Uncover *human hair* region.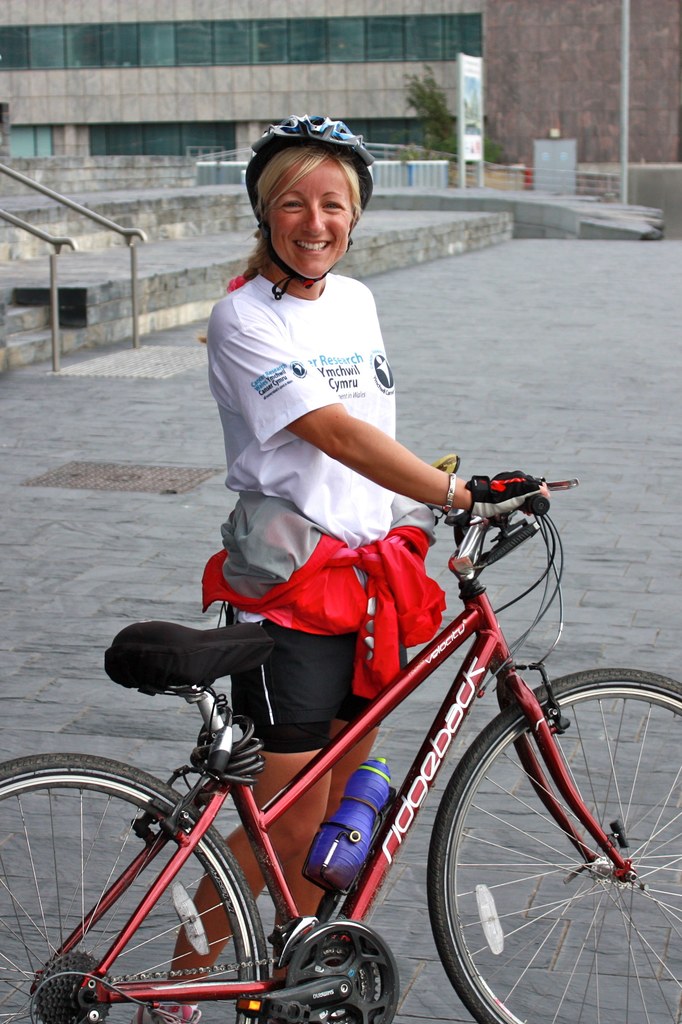
Uncovered: detection(243, 110, 371, 276).
